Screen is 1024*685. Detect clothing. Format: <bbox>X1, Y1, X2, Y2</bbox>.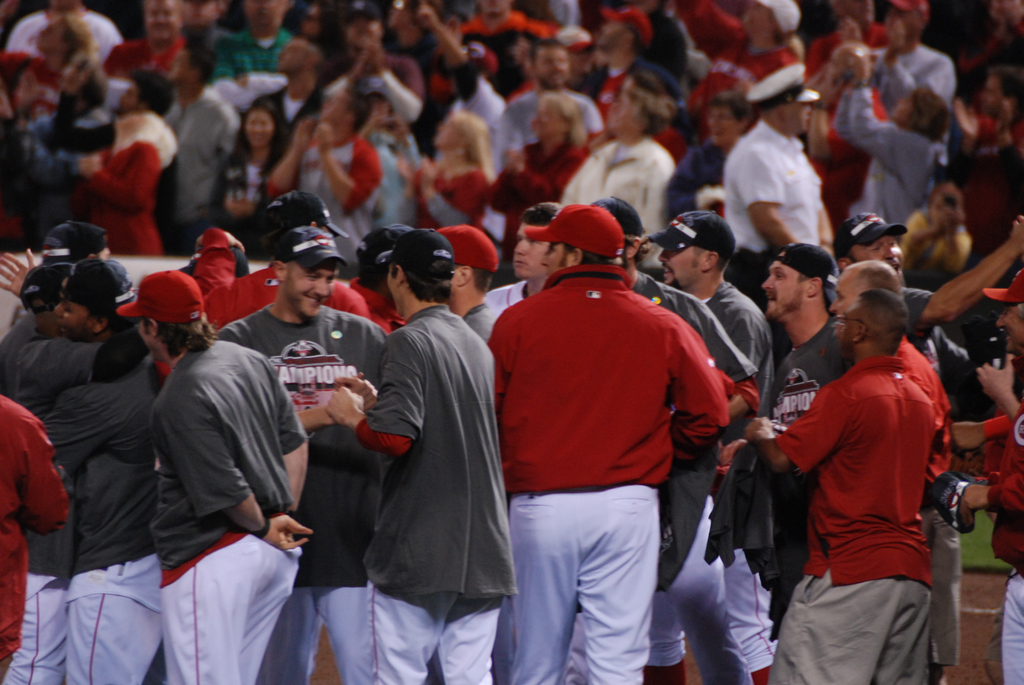
<bbox>677, 146, 749, 240</bbox>.
